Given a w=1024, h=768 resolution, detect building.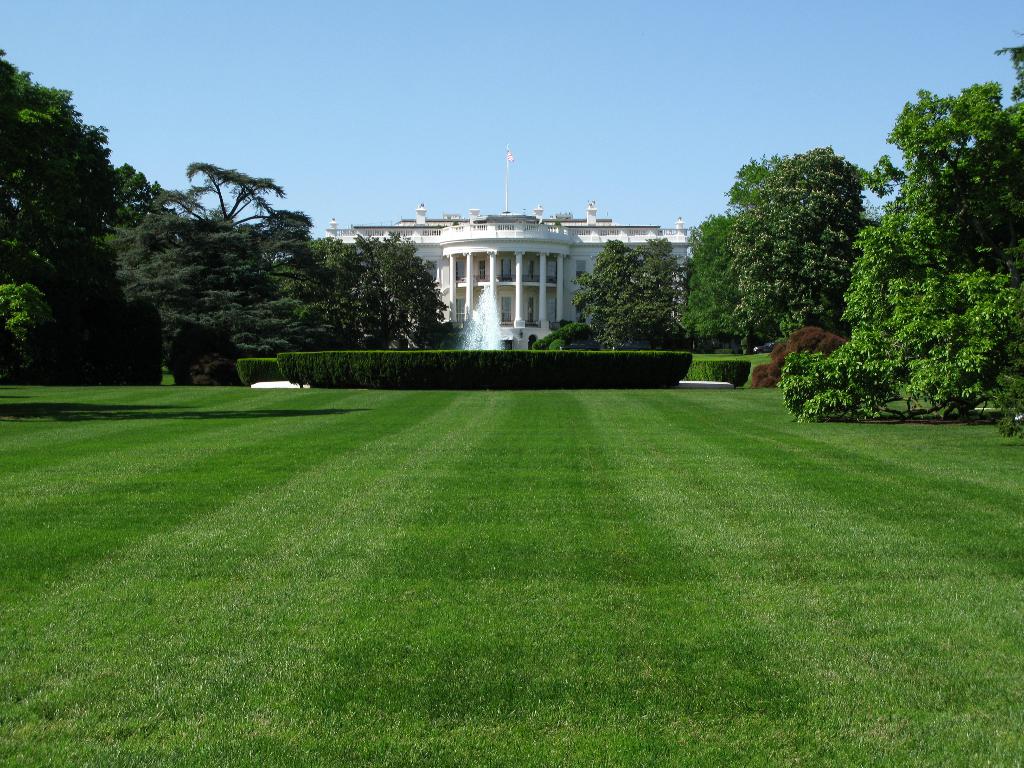
<box>324,207,694,349</box>.
